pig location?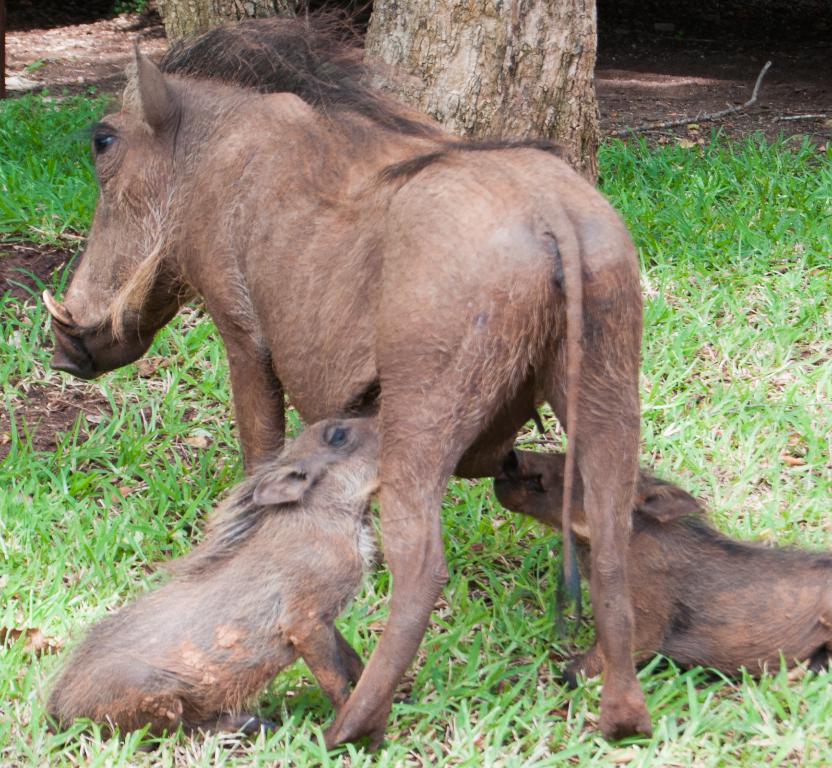
rect(42, 413, 415, 743)
